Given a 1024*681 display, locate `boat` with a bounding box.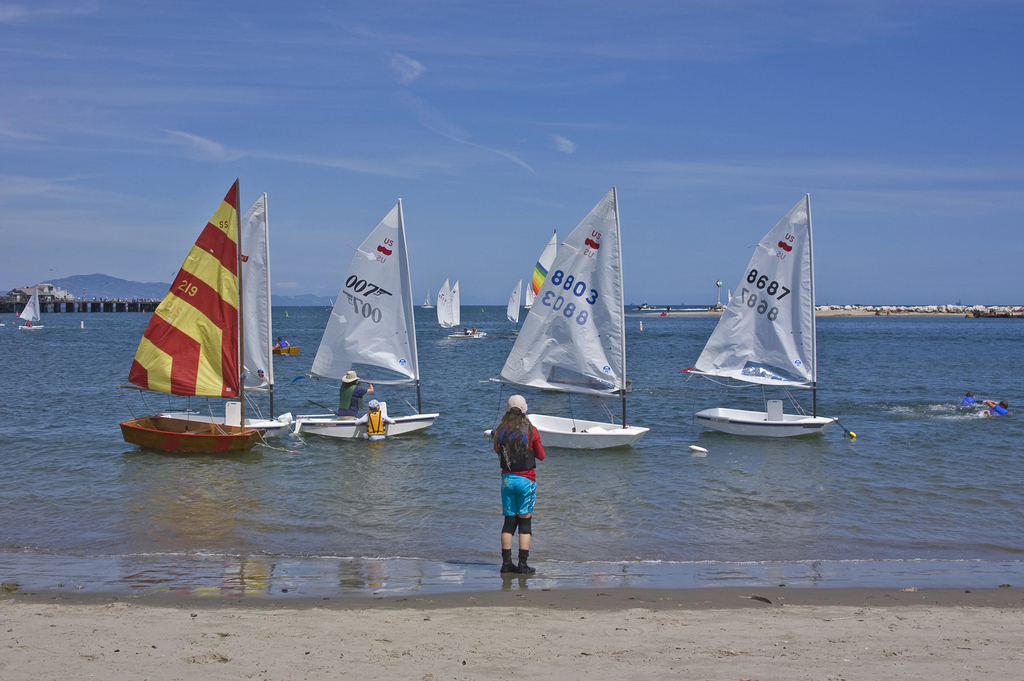
Located: [left=527, top=230, right=557, bottom=314].
